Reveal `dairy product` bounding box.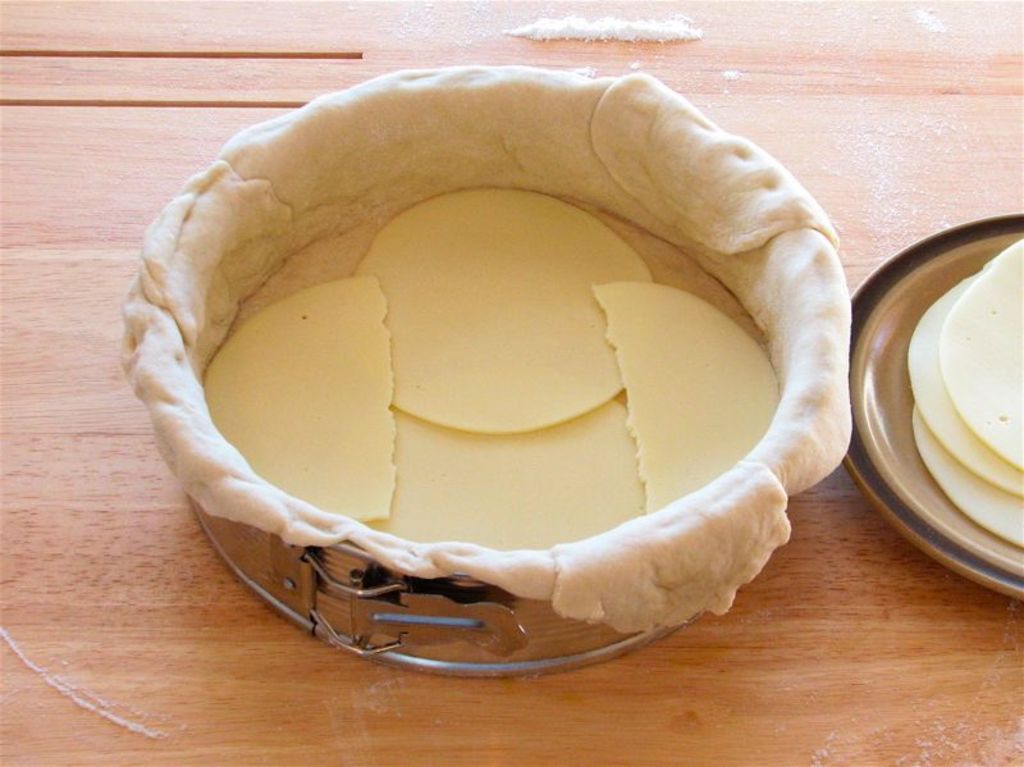
Revealed: x1=908 y1=271 x2=1023 y2=494.
